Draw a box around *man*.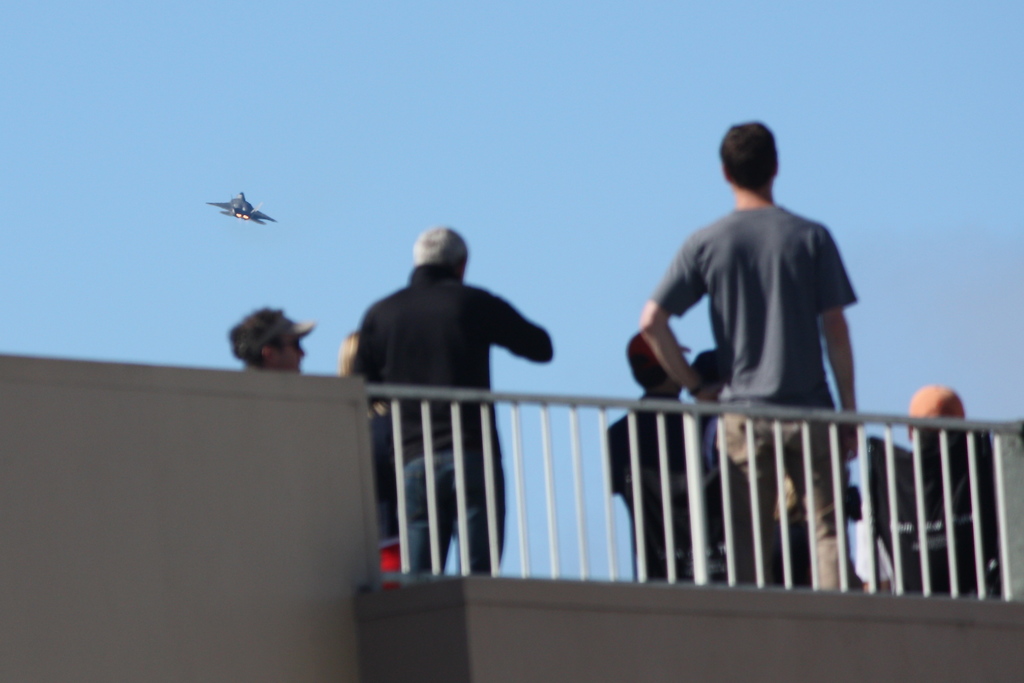
(645,118,856,597).
